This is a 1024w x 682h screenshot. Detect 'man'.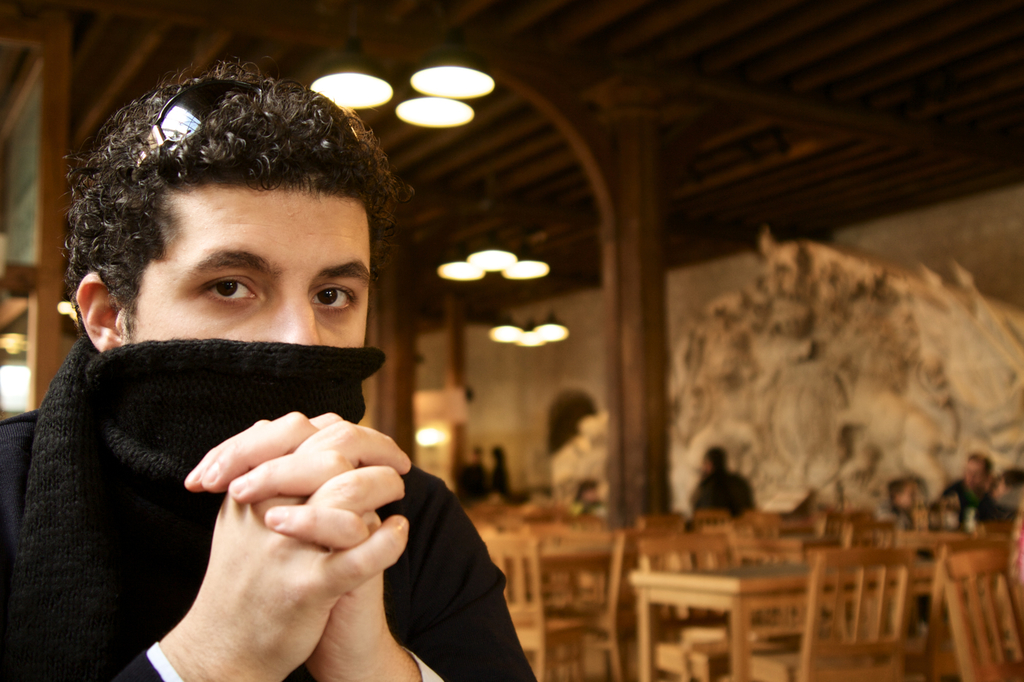
rect(941, 447, 991, 509).
